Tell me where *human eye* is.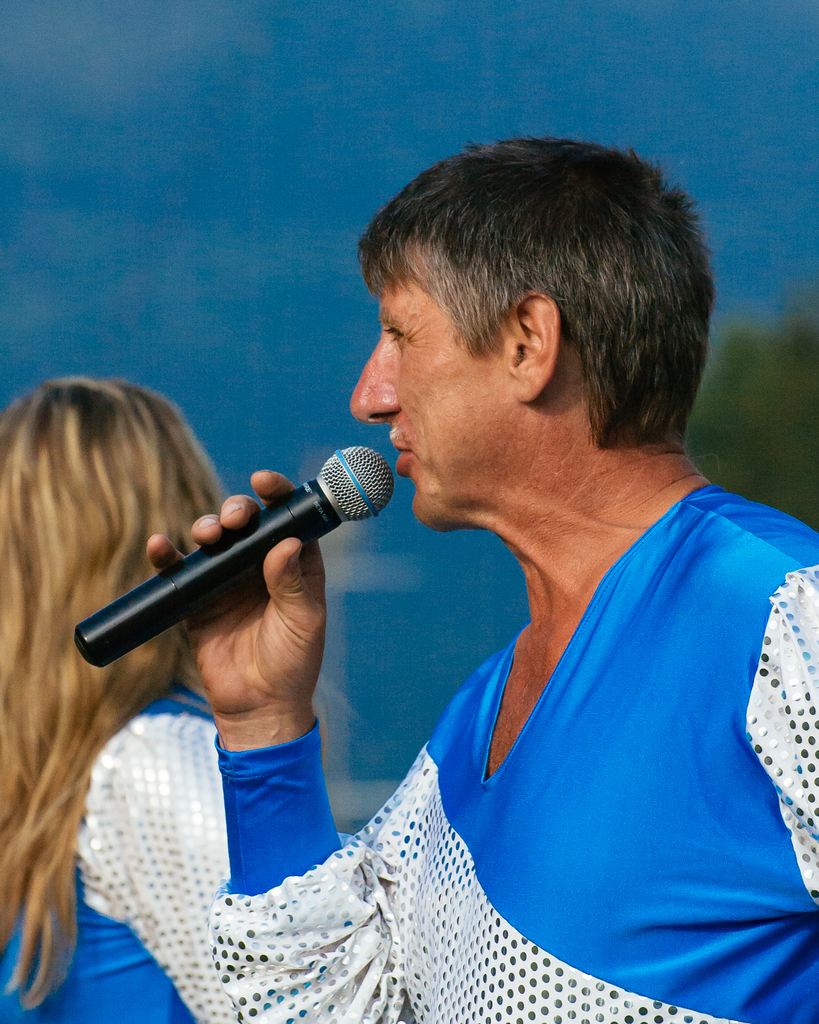
*human eye* is at locate(384, 325, 410, 344).
